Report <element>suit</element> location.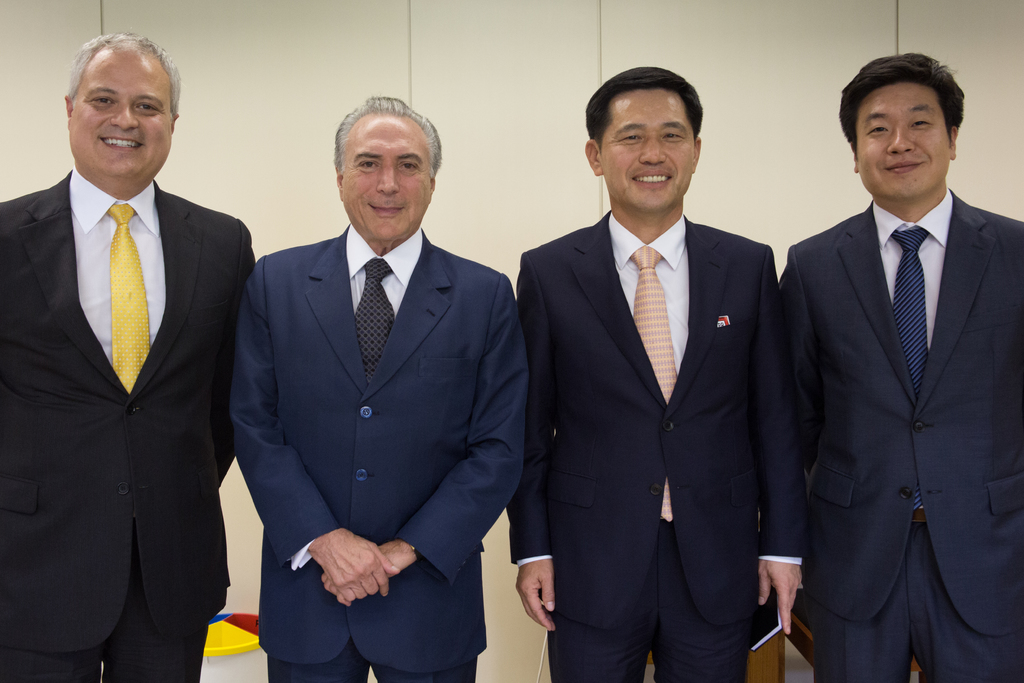
Report: region(502, 208, 809, 682).
